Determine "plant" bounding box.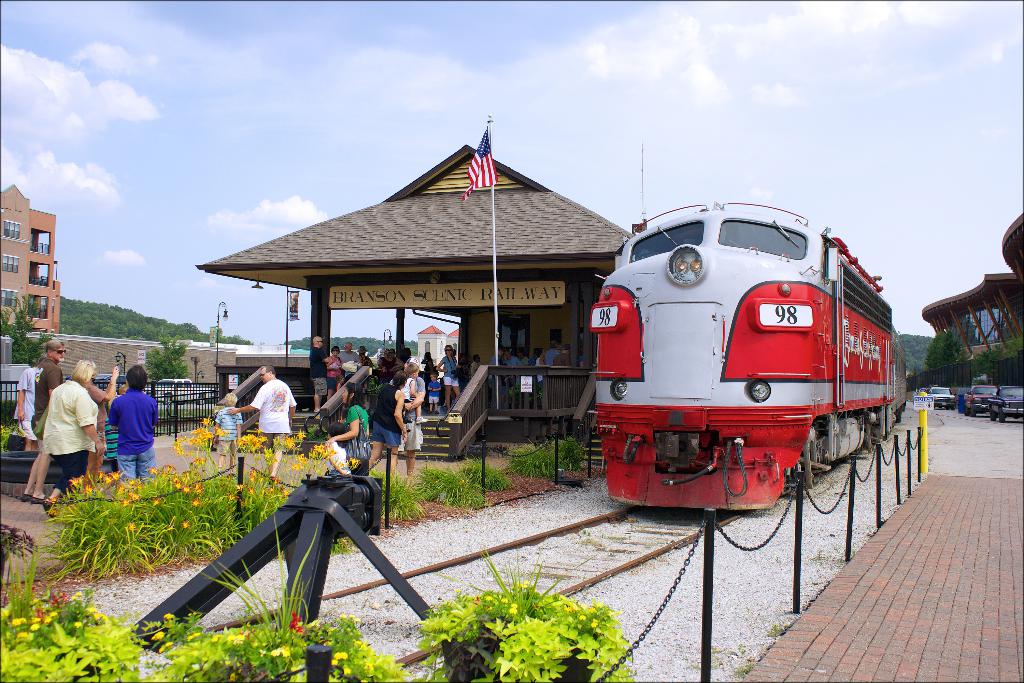
Determined: bbox=[0, 398, 20, 444].
